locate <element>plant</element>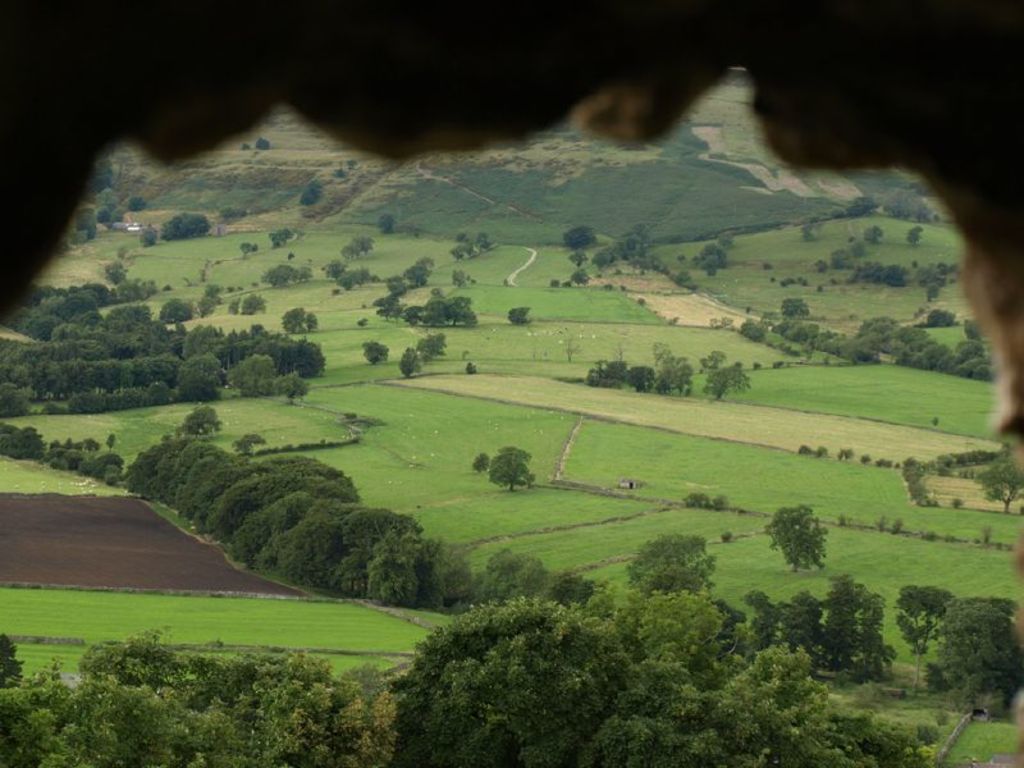
x1=476, y1=440, x2=539, y2=493
